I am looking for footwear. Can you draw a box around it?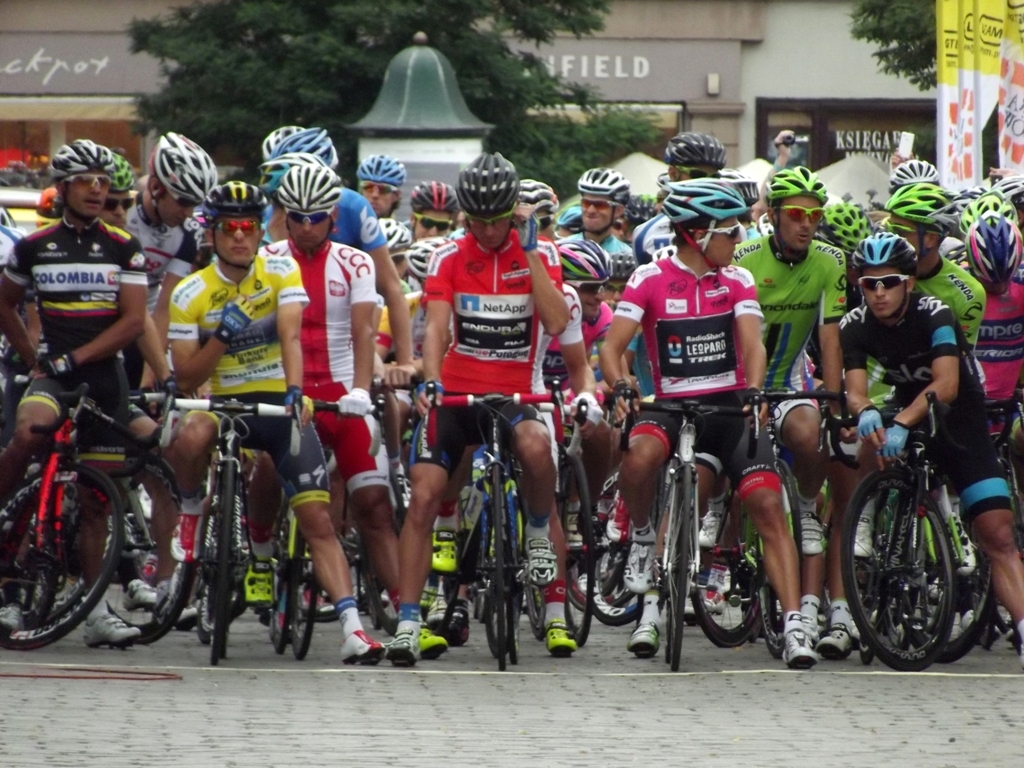
Sure, the bounding box is l=796, t=507, r=820, b=556.
